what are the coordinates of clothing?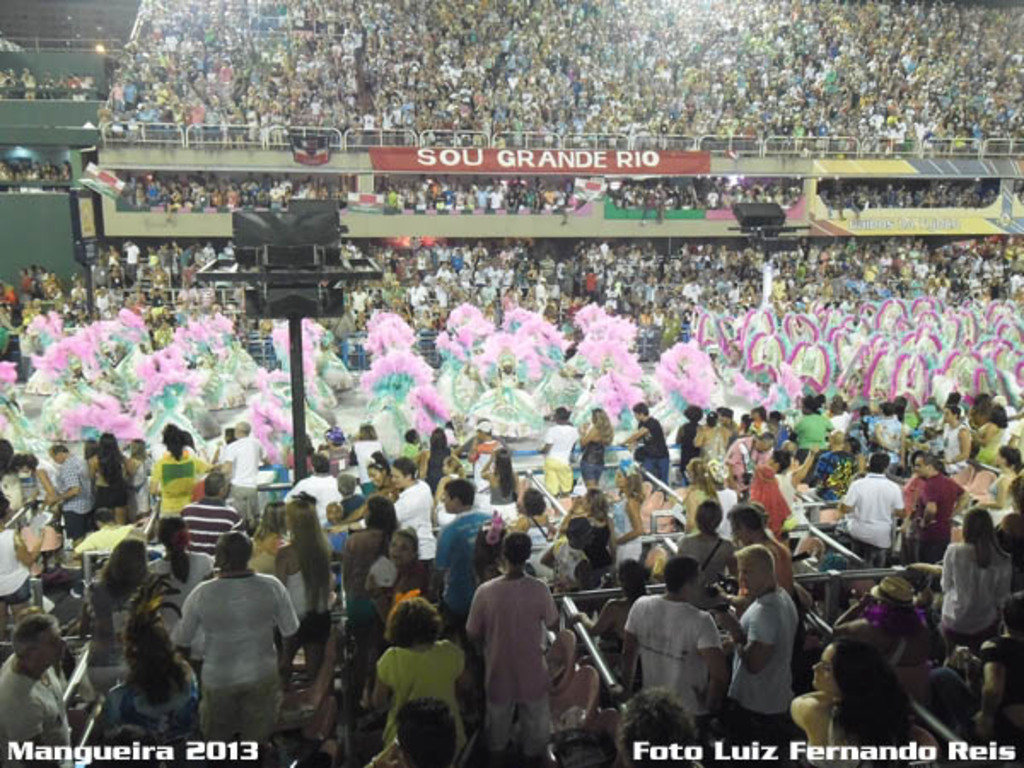
{"left": 838, "top": 480, "right": 903, "bottom": 556}.
